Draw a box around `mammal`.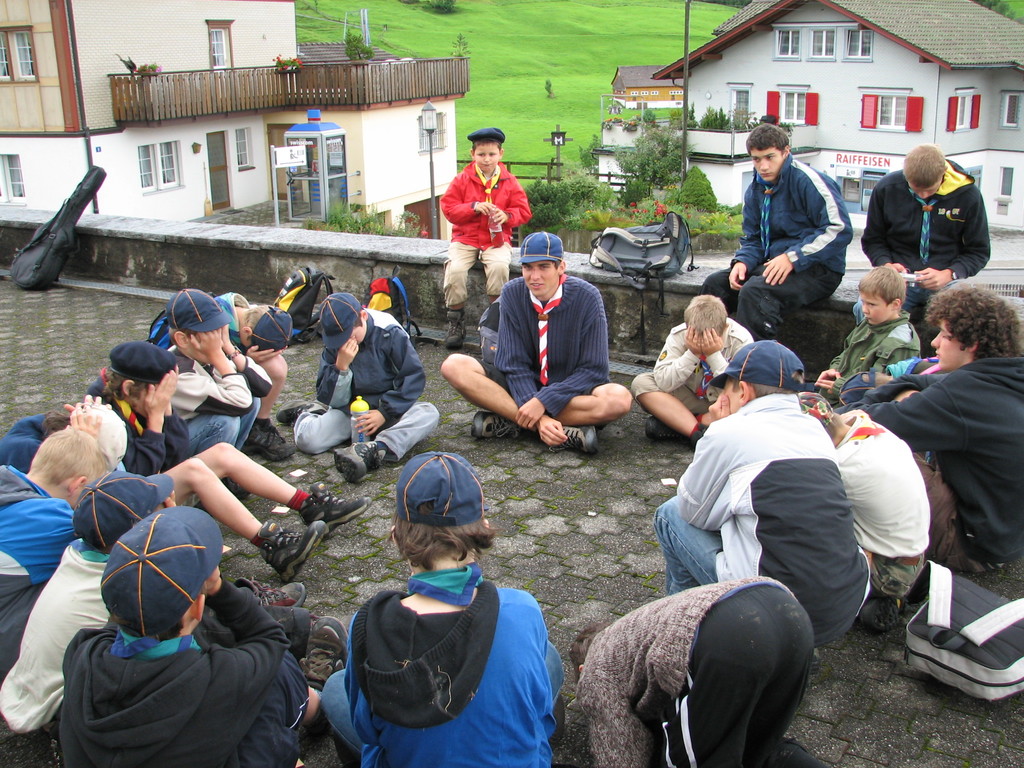
<box>274,297,444,481</box>.
